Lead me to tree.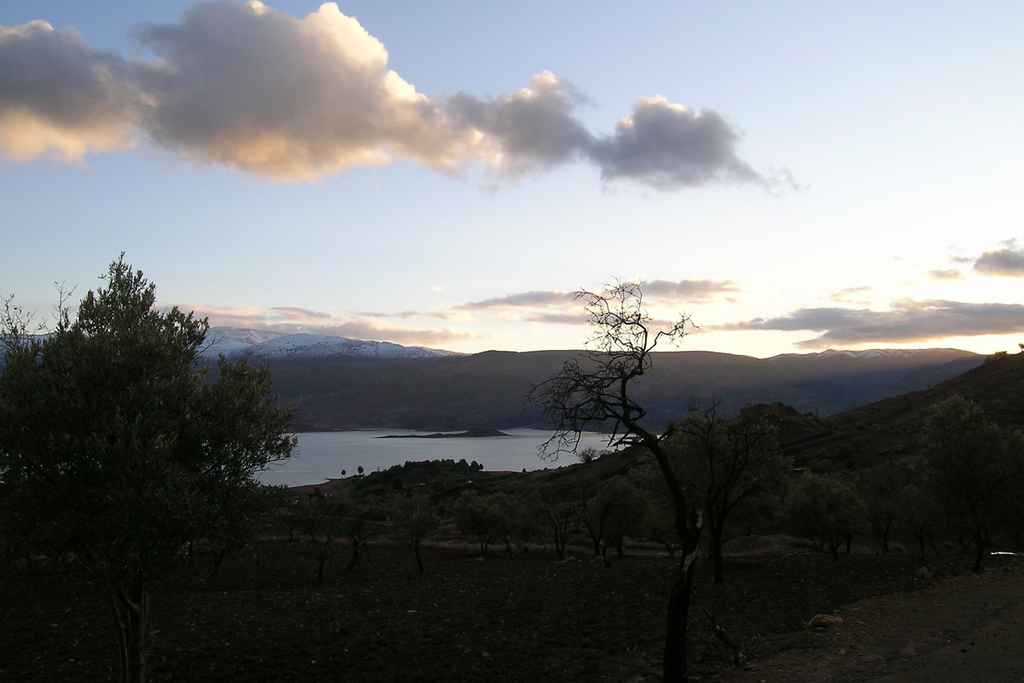
Lead to (0,230,308,682).
